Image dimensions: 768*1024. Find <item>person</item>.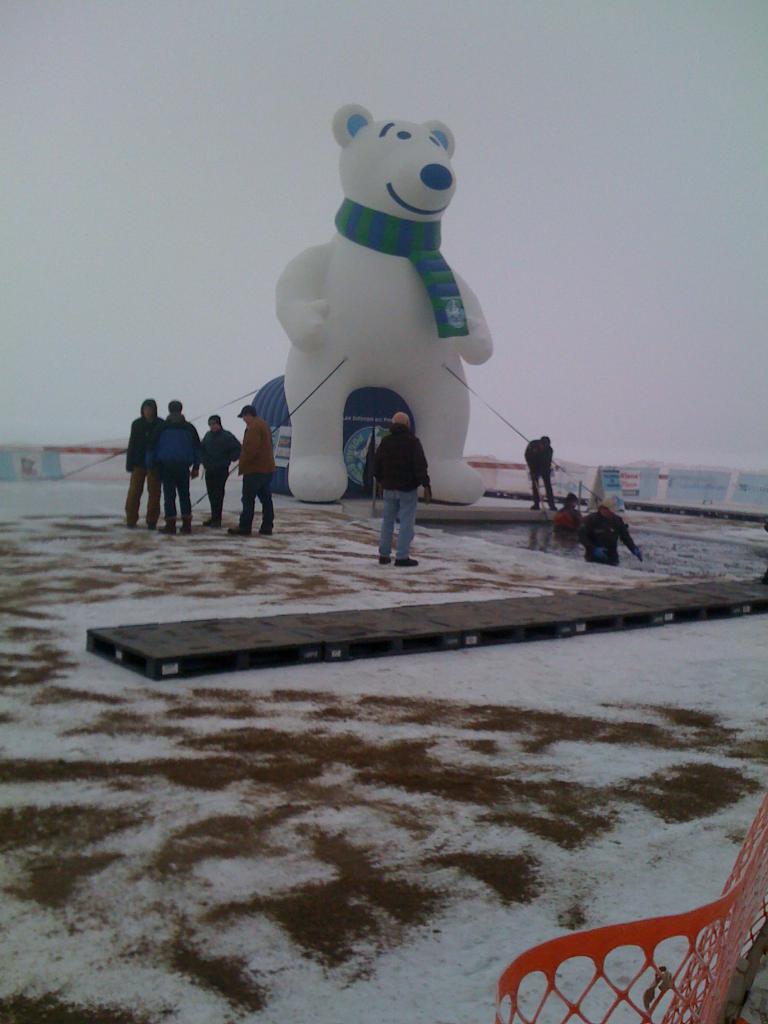
<bbox>154, 399, 205, 540</bbox>.
